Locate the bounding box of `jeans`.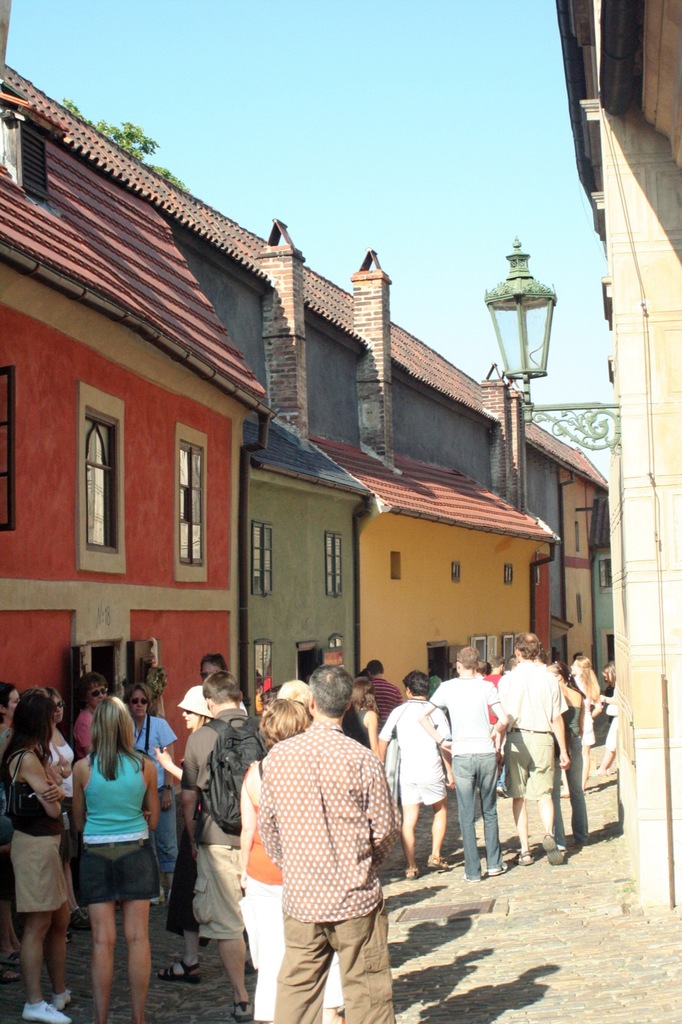
Bounding box: <box>7,830,70,911</box>.
